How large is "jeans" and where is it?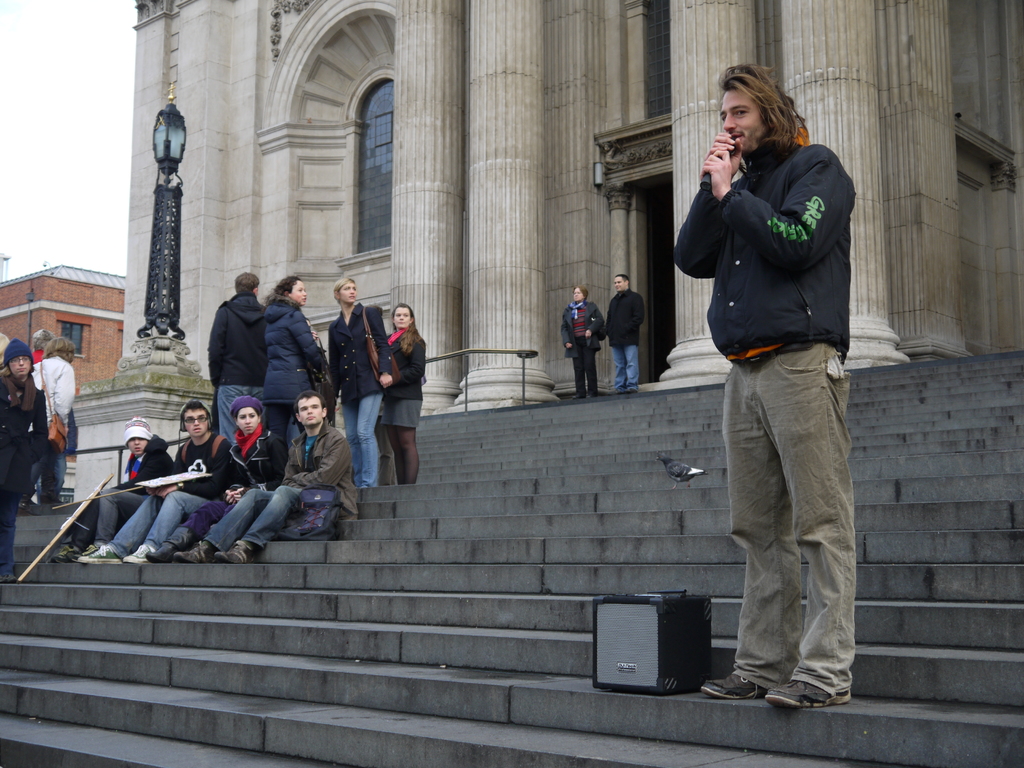
Bounding box: region(219, 387, 262, 445).
